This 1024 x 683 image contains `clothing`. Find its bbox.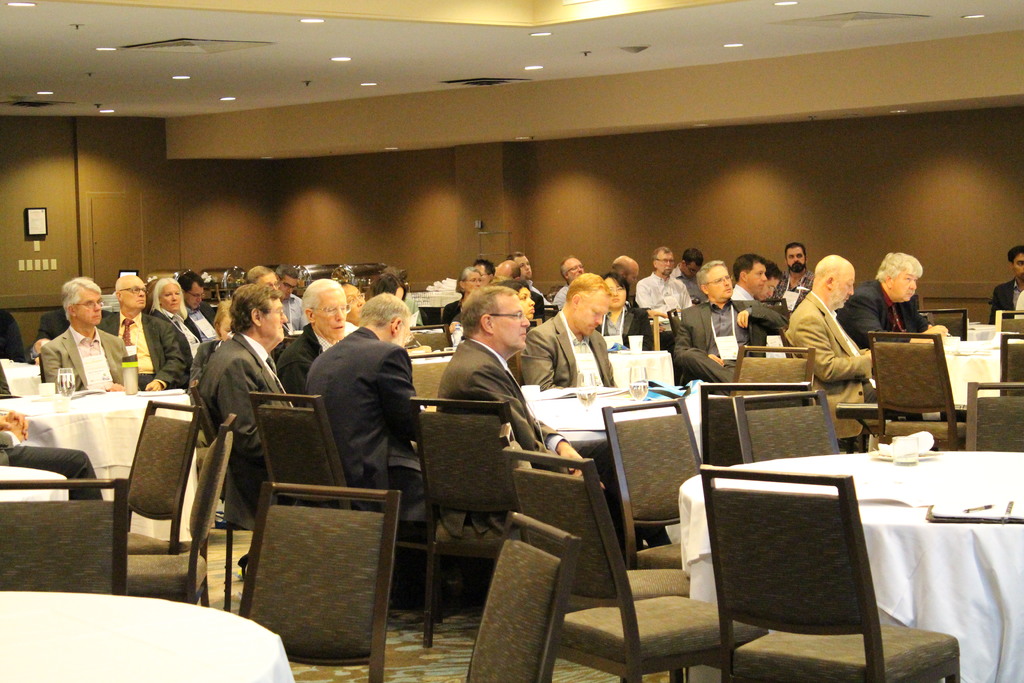
(left=295, top=329, right=426, bottom=508).
